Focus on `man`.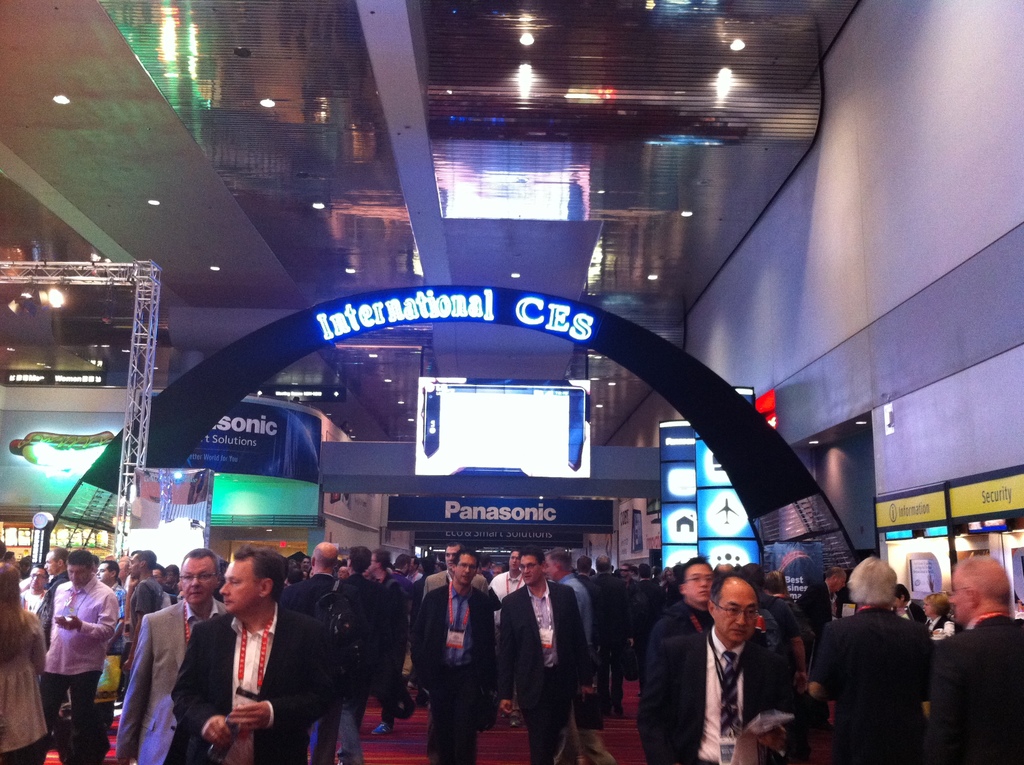
Focused at rect(488, 551, 534, 667).
